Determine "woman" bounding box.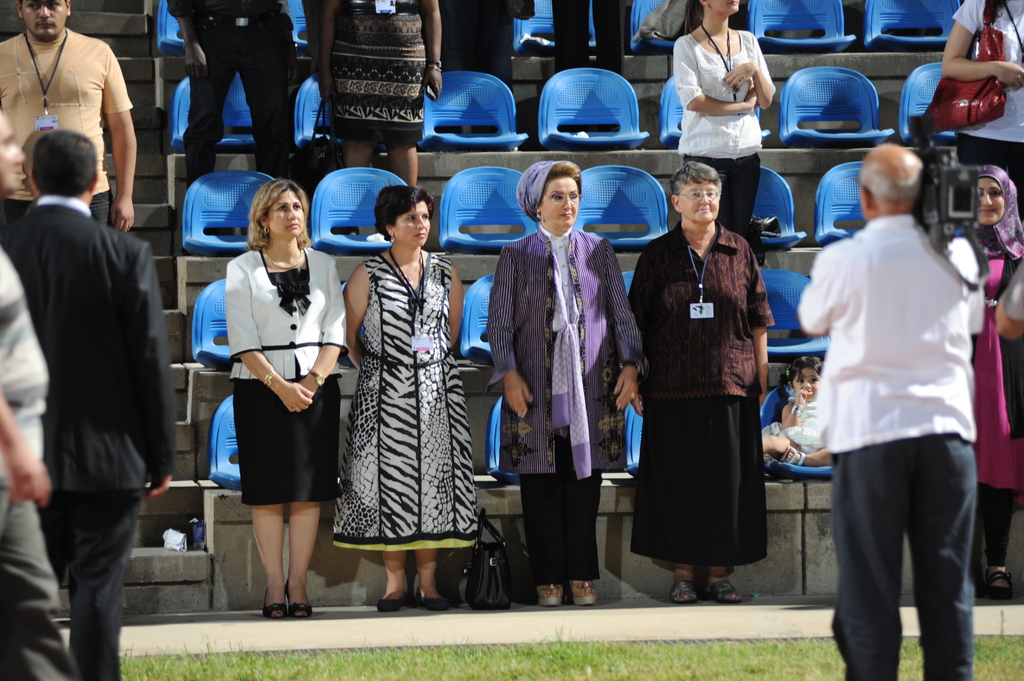
Determined: pyautogui.locateOnScreen(630, 156, 774, 608).
